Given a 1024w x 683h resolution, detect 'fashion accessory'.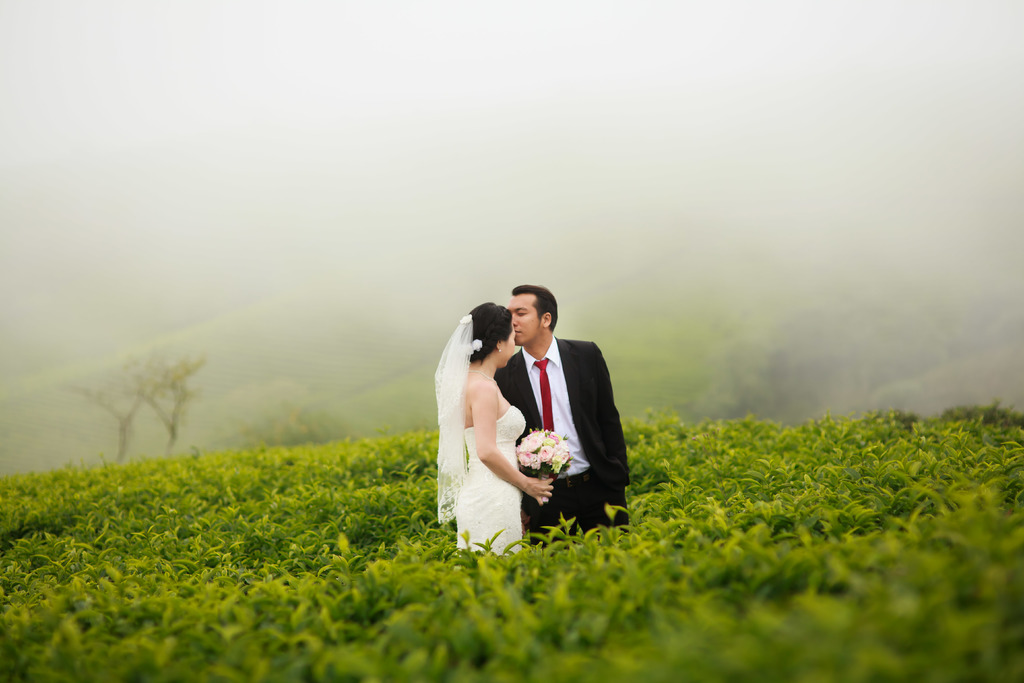
rect(533, 358, 556, 433).
